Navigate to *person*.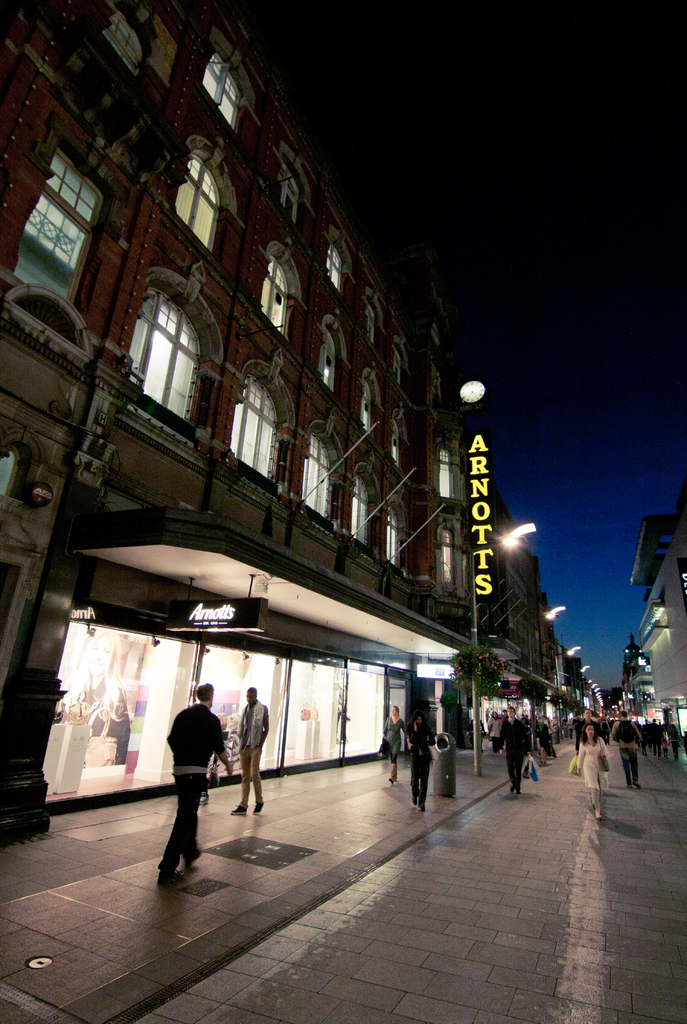
Navigation target: locate(409, 714, 437, 812).
